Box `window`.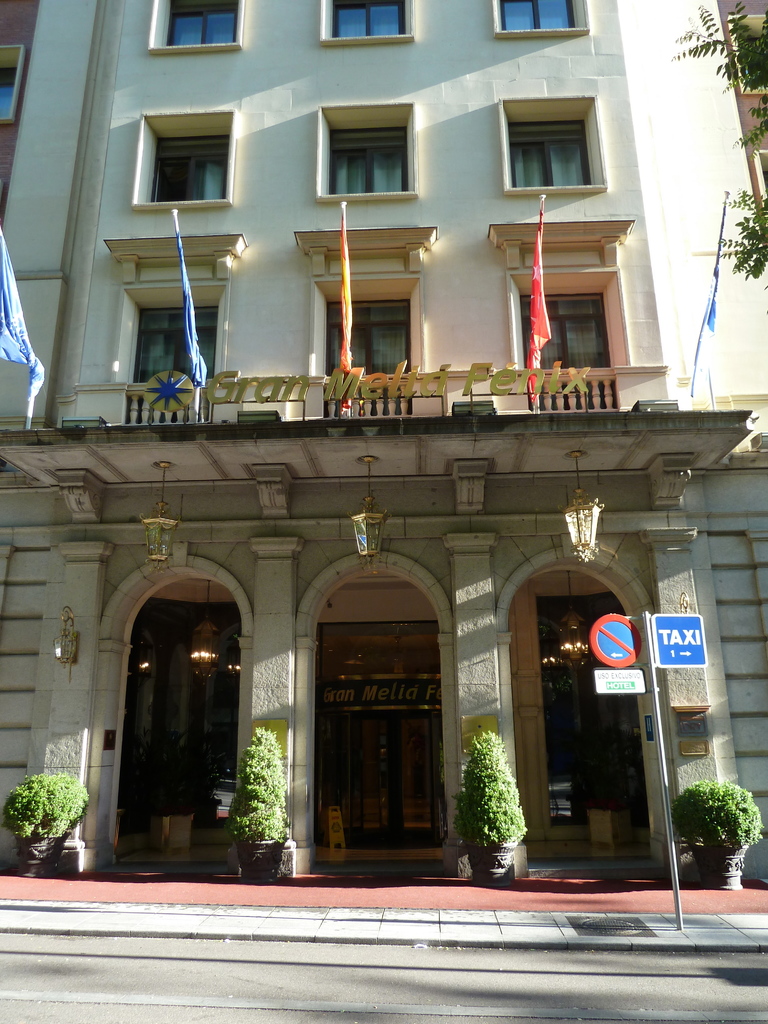
rect(326, 0, 413, 35).
